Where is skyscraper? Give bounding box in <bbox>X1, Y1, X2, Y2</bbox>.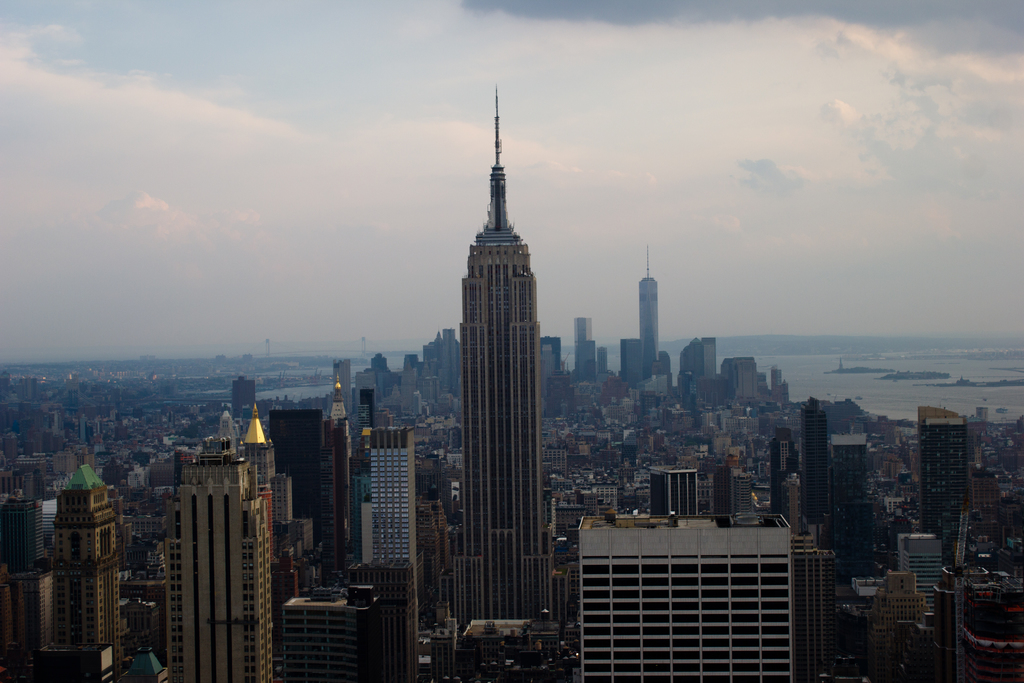
<bbox>574, 340, 605, 376</bbox>.
